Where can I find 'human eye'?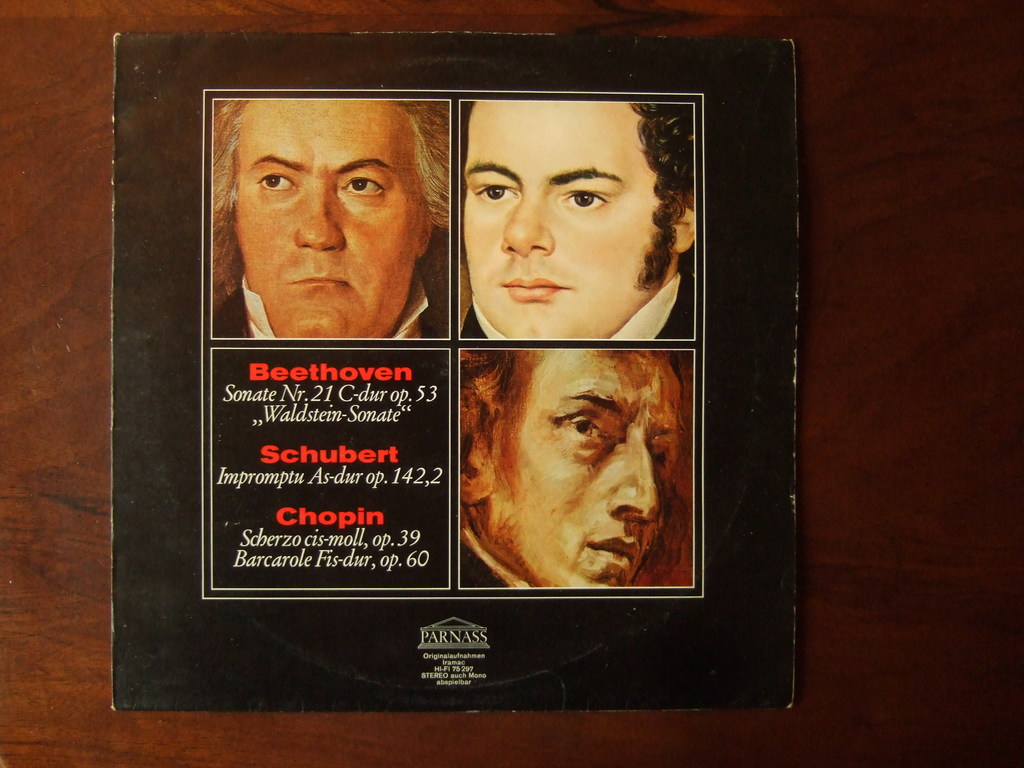
You can find it at 251/168/303/198.
